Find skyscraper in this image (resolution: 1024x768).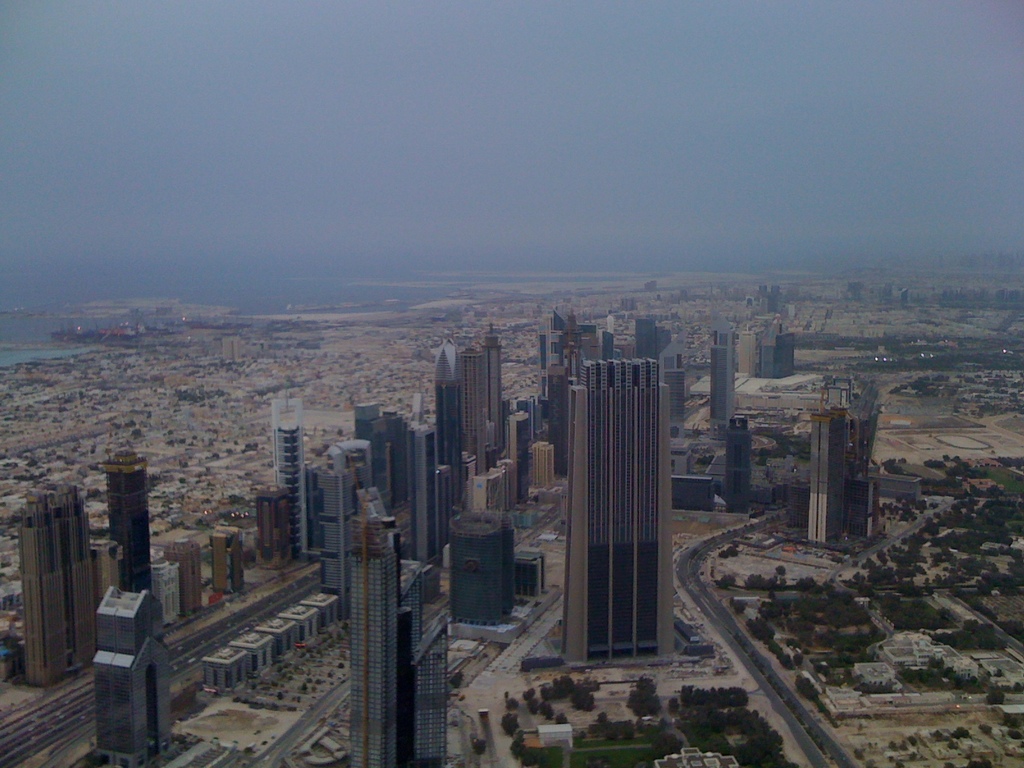
left=107, top=448, right=149, bottom=589.
